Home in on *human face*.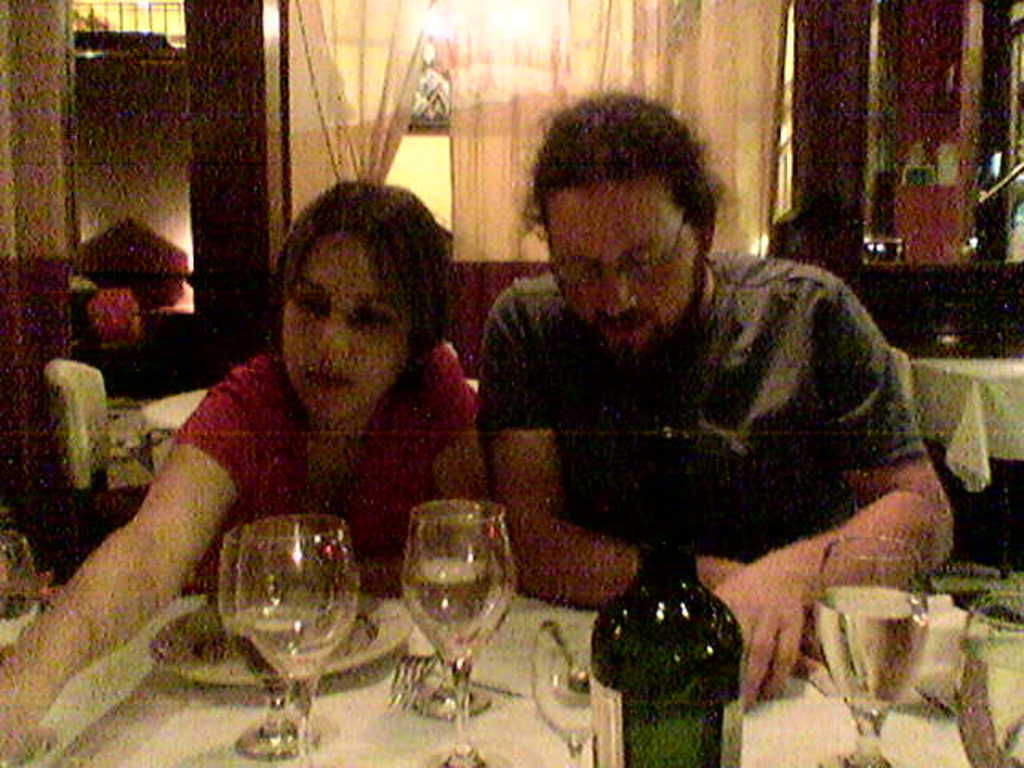
Homed in at 550:187:702:349.
